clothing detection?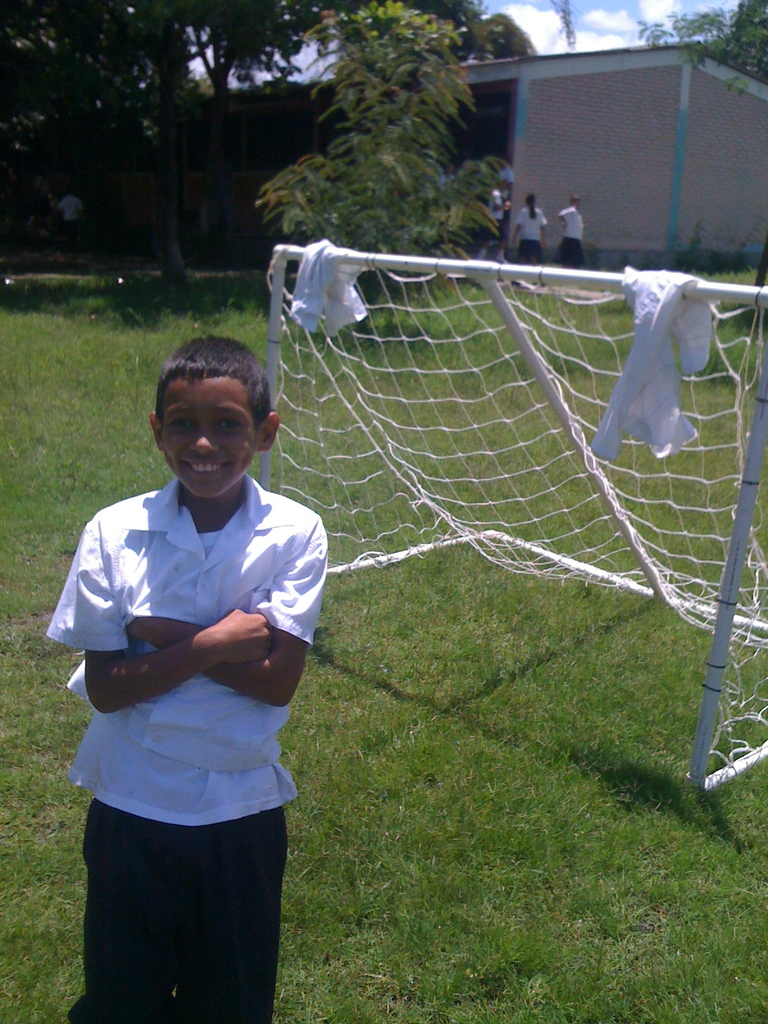
(294, 238, 368, 340)
